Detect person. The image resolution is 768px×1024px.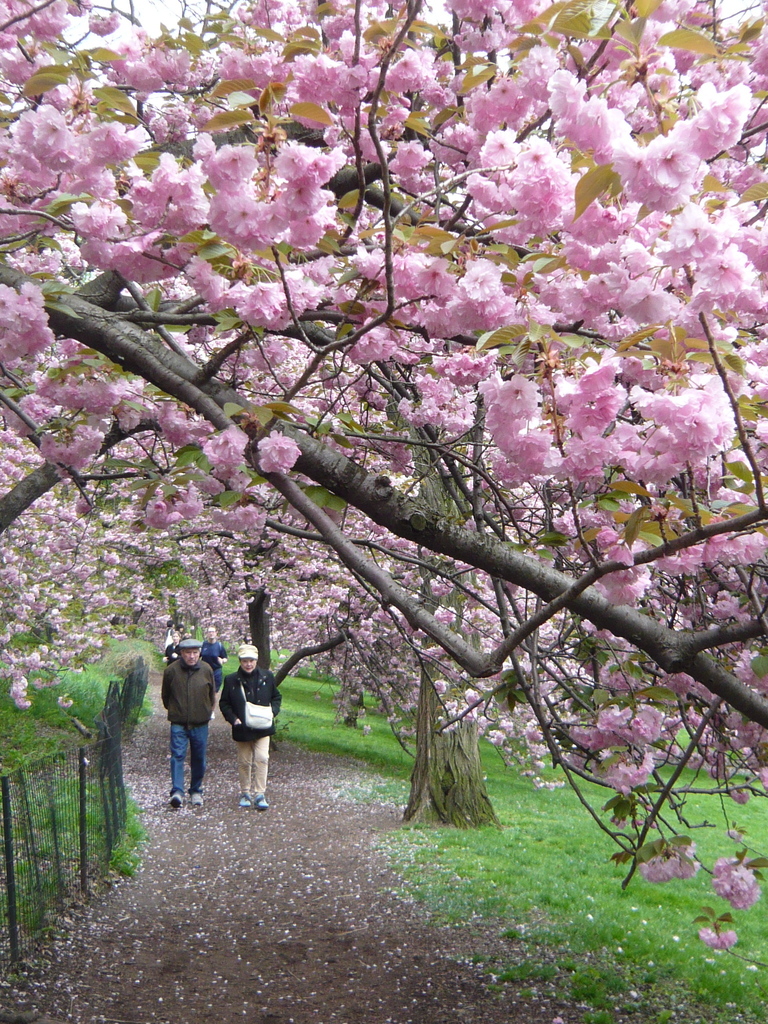
l=158, t=630, r=184, b=665.
